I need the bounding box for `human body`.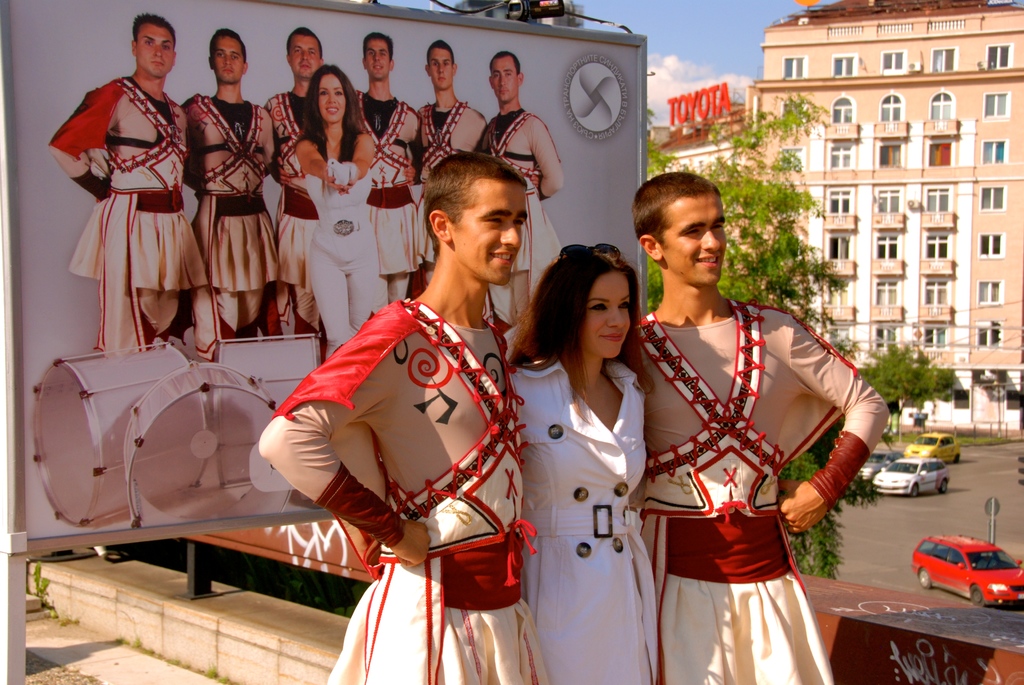
Here it is: 181,27,286,335.
